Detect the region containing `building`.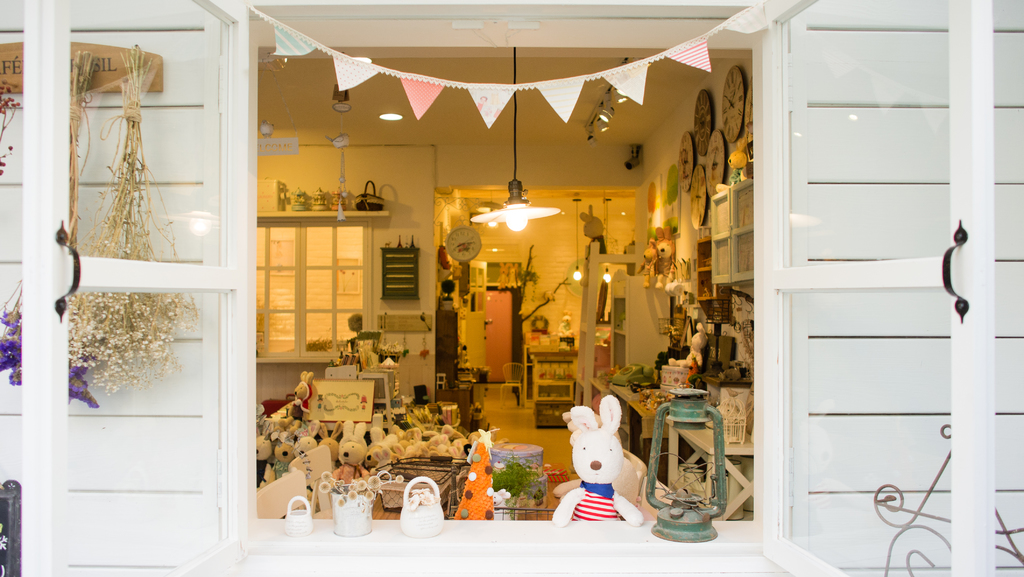
rect(1, 0, 1023, 576).
